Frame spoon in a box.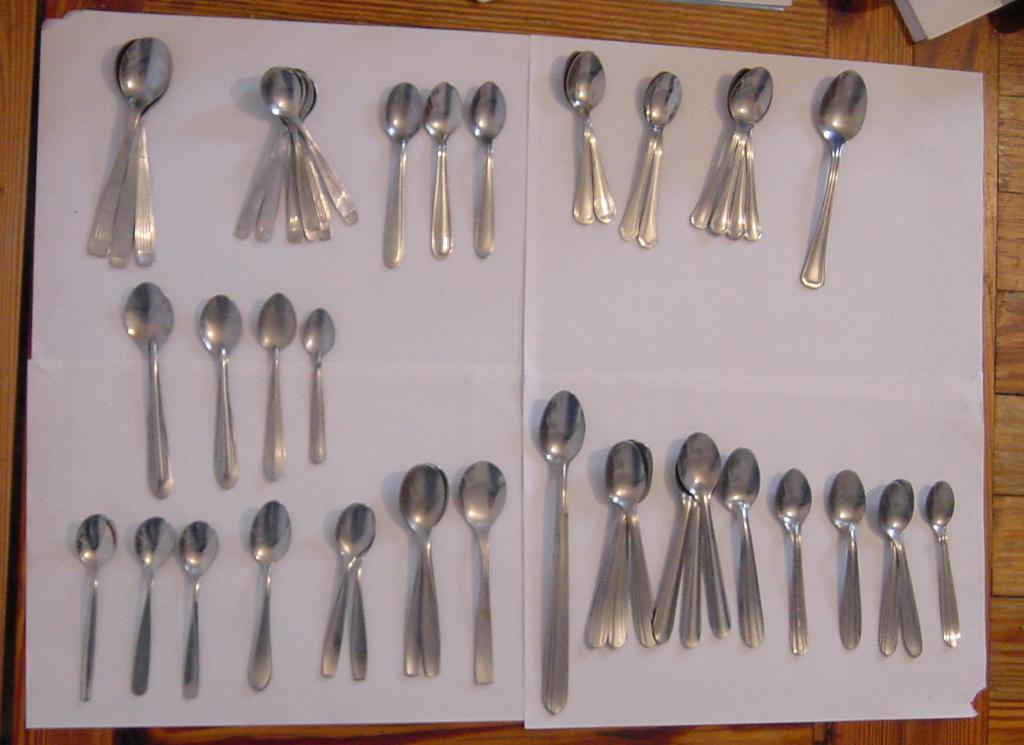
bbox=(611, 444, 654, 644).
